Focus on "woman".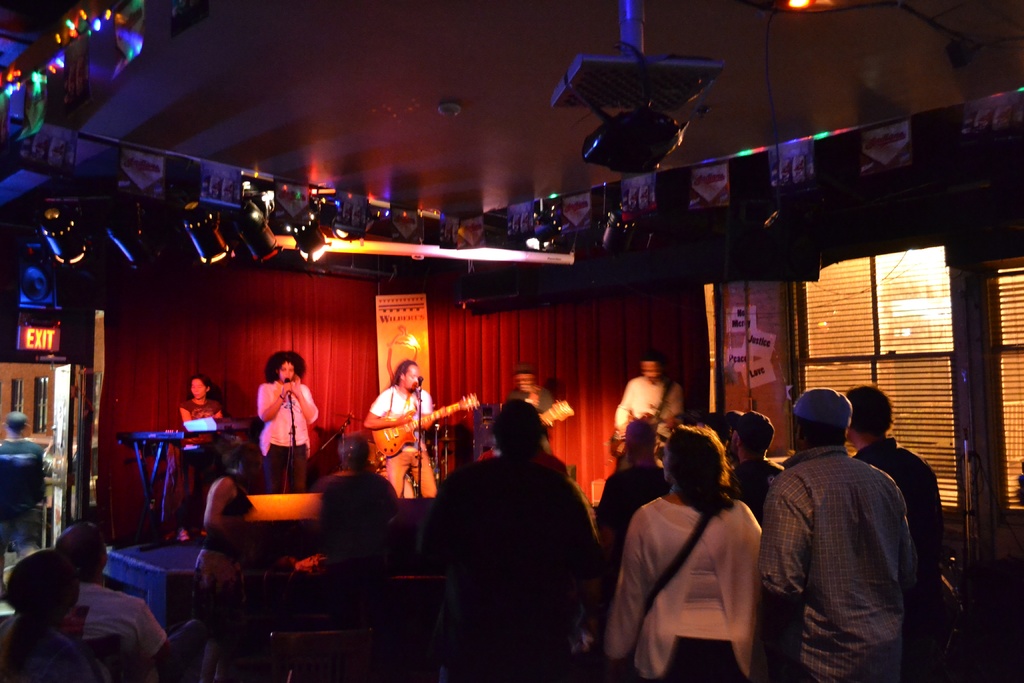
Focused at 592/426/764/673.
